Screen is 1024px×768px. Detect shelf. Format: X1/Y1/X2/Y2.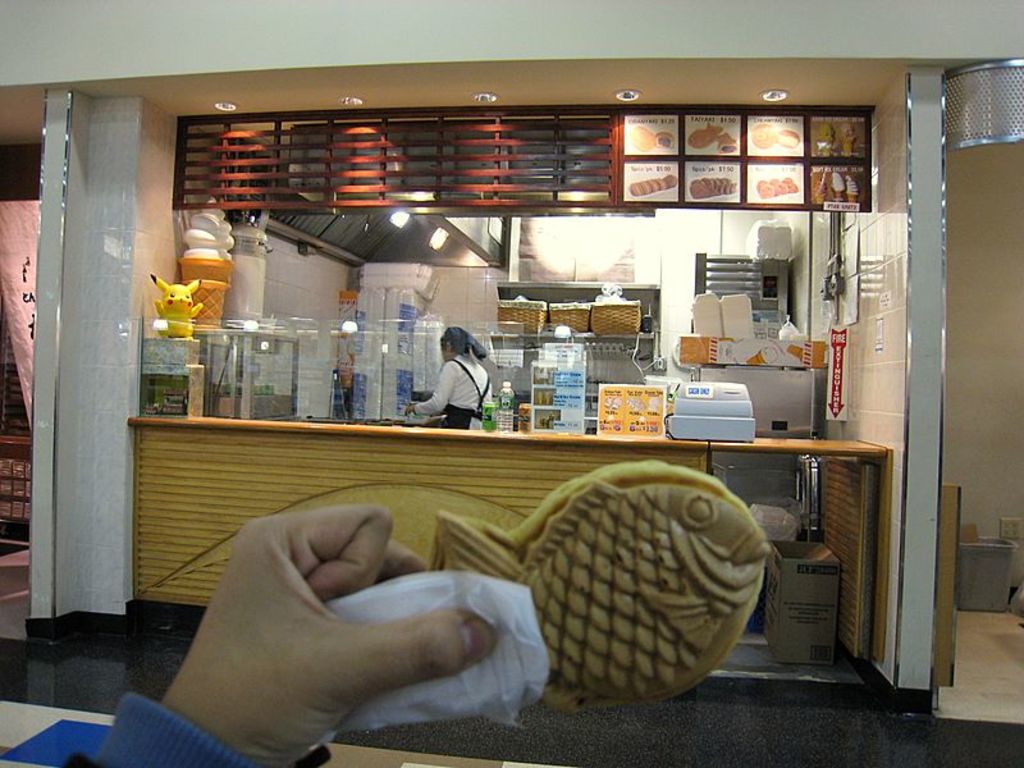
0/430/44/525.
